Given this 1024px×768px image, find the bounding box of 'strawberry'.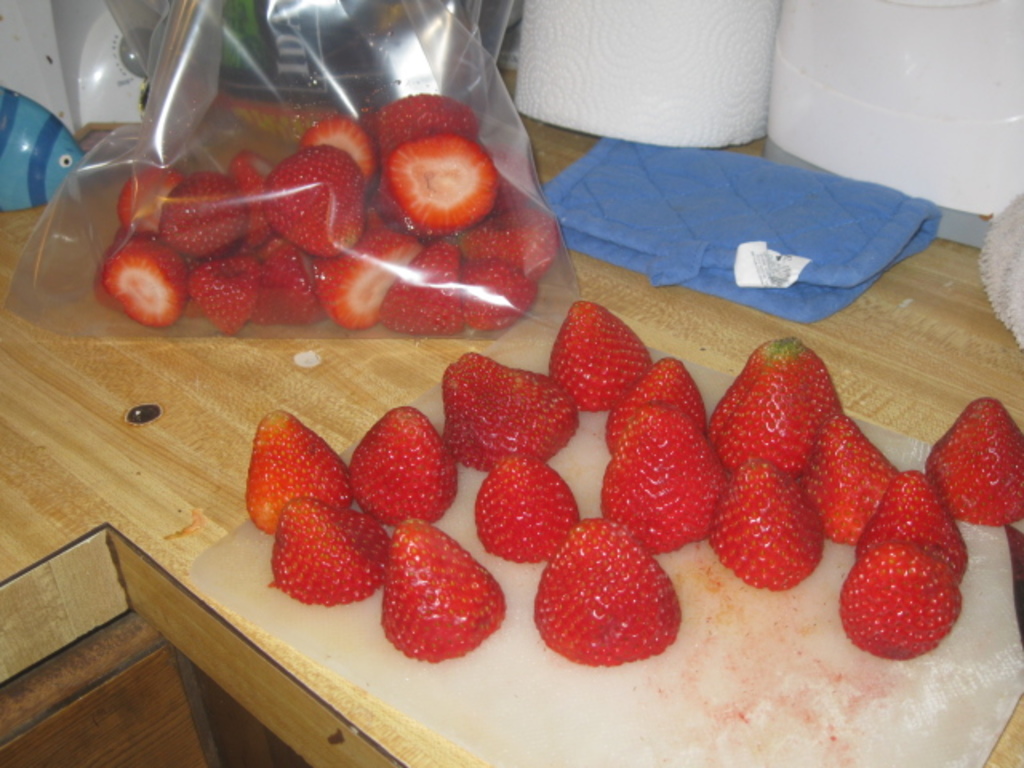
267/491/386/608.
